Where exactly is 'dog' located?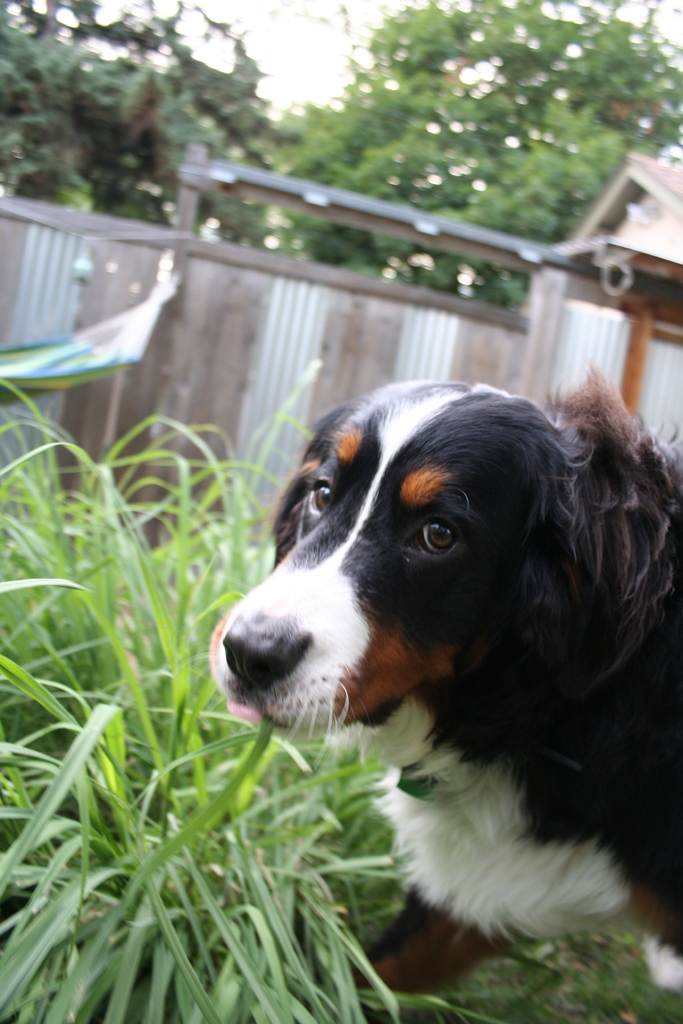
Its bounding box is pyautogui.locateOnScreen(199, 359, 682, 1023).
